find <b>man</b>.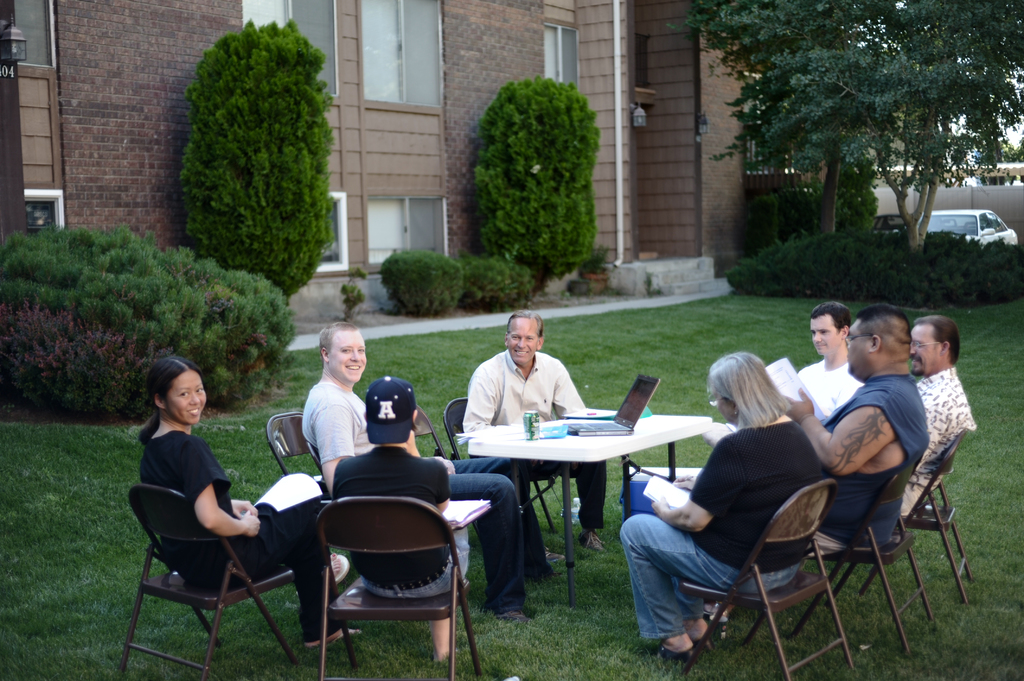
301:317:568:621.
